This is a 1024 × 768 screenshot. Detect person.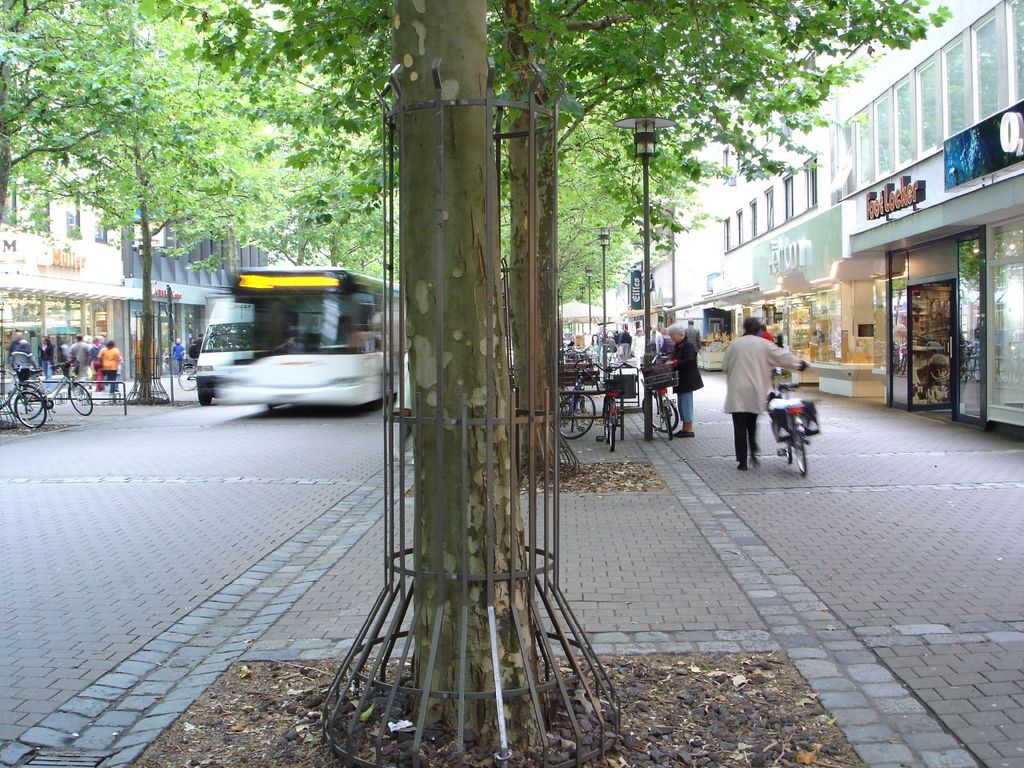
region(69, 334, 92, 394).
